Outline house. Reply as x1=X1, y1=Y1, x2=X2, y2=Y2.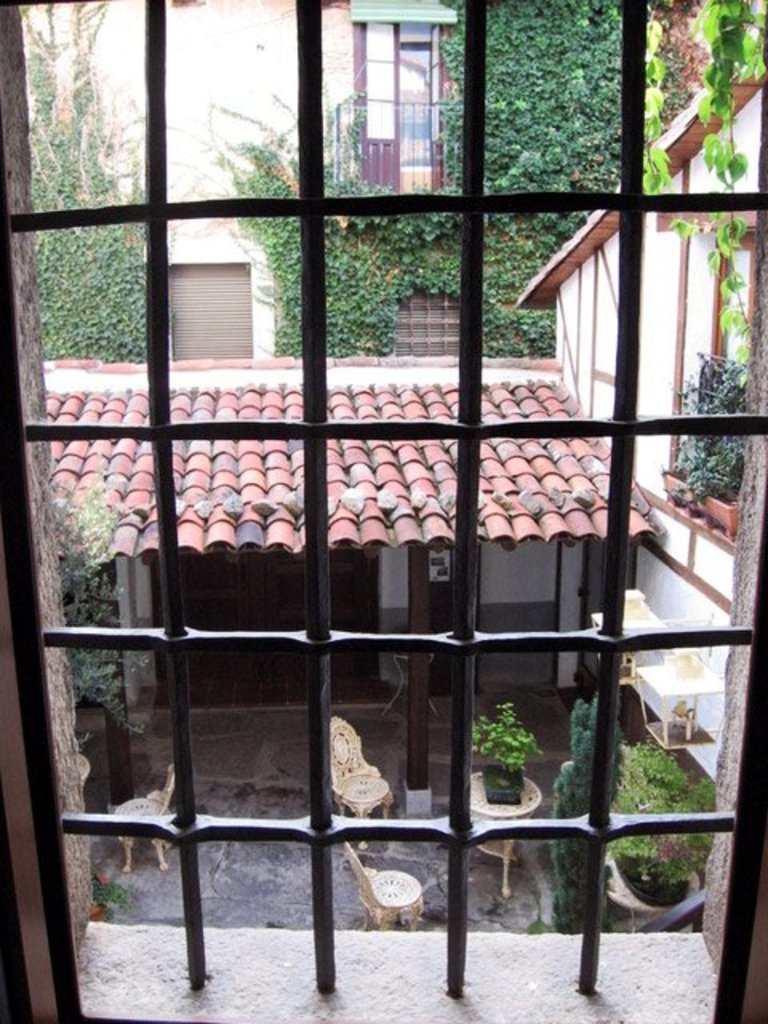
x1=29, y1=342, x2=654, y2=694.
